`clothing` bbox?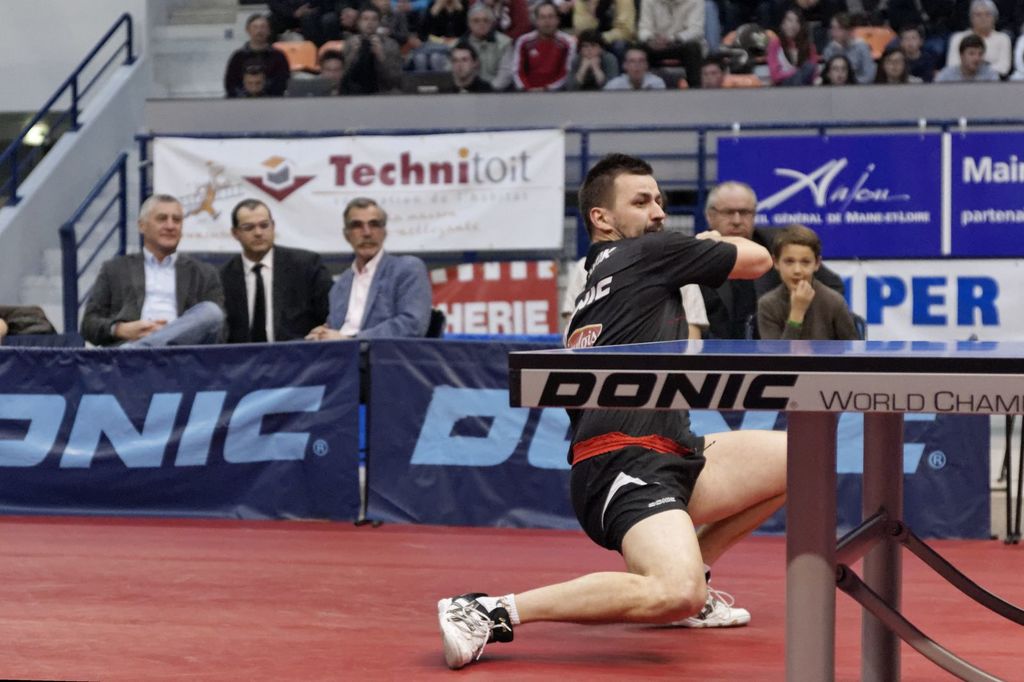
bbox=[431, 65, 493, 91]
